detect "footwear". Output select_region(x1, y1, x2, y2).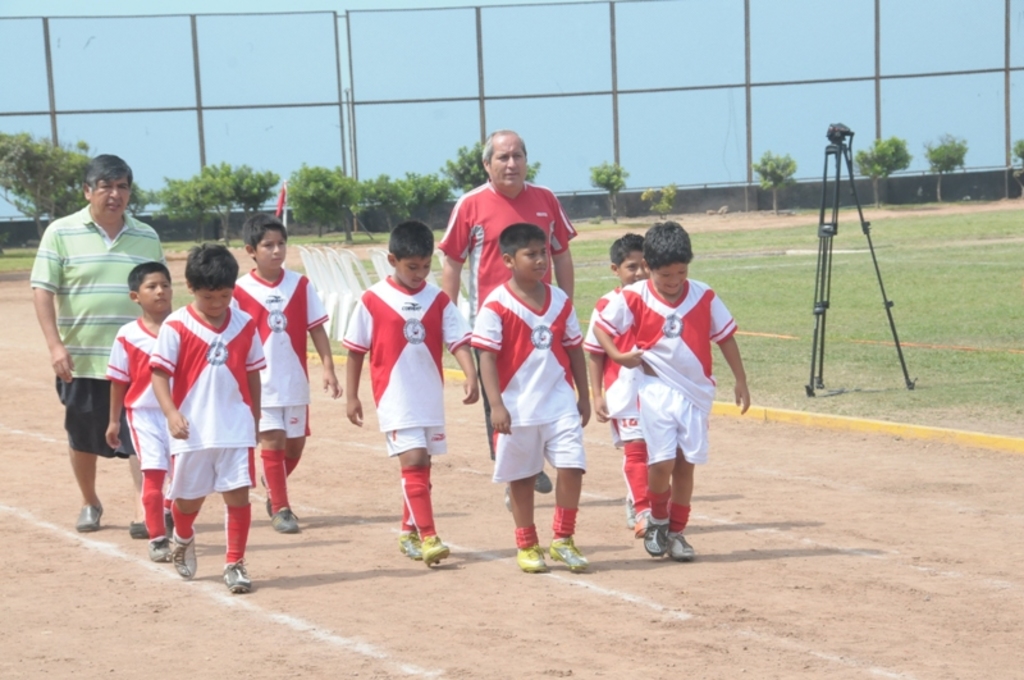
select_region(397, 526, 428, 558).
